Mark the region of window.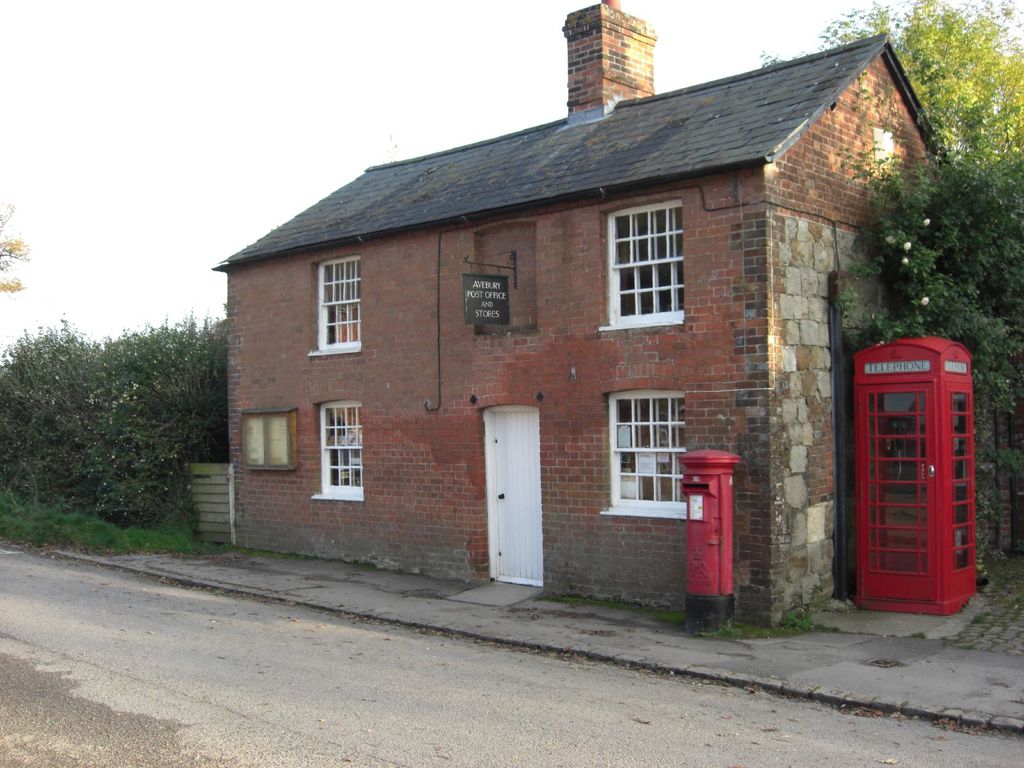
Region: [x1=307, y1=259, x2=361, y2=362].
